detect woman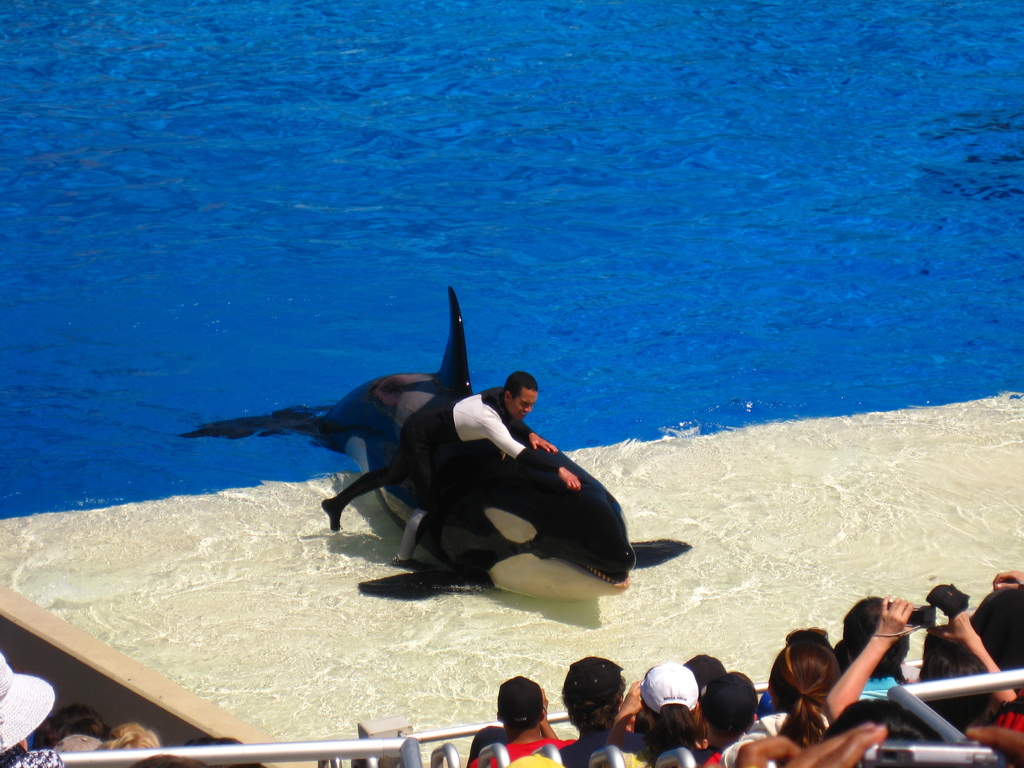
{"left": 765, "top": 630, "right": 844, "bottom": 741}
